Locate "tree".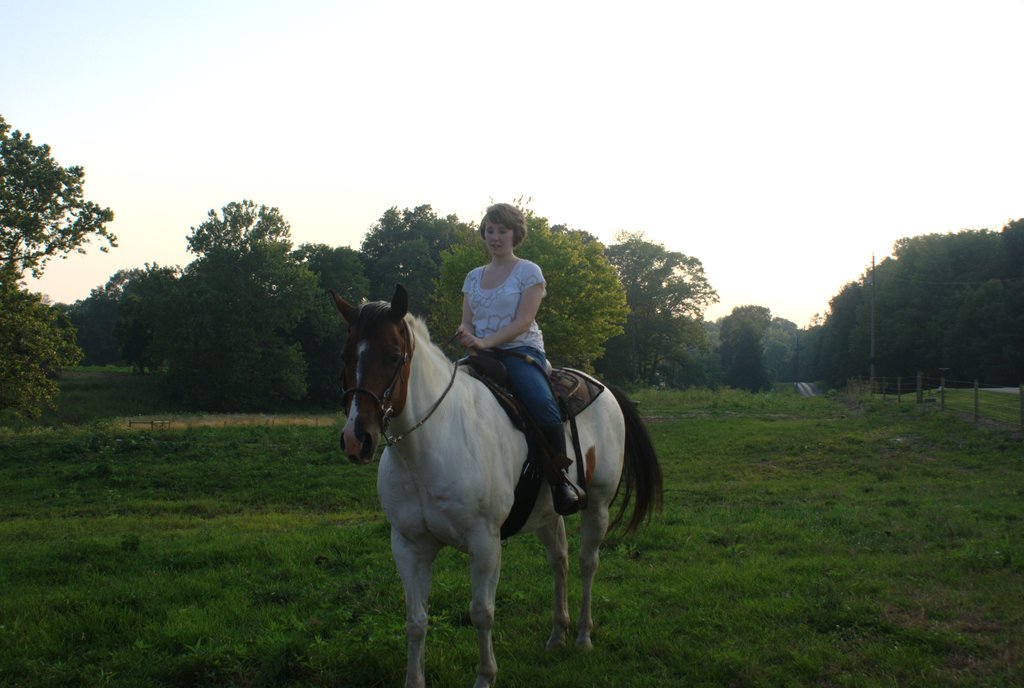
Bounding box: locate(426, 196, 622, 376).
